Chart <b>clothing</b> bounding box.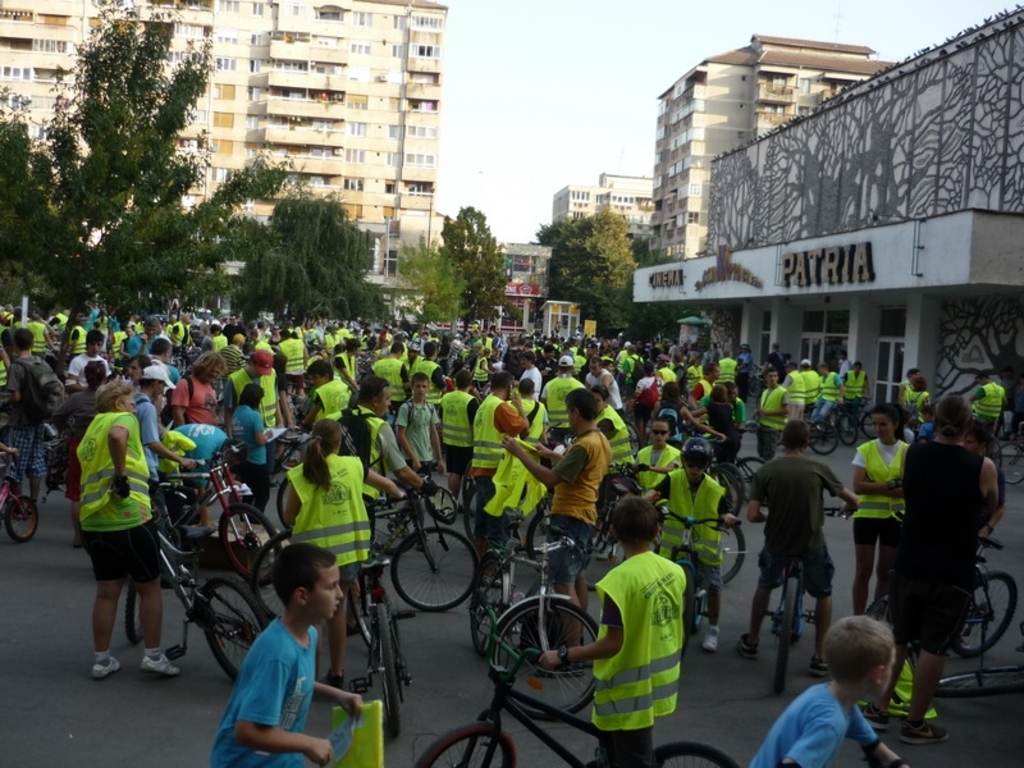
Charted: (547,512,607,586).
